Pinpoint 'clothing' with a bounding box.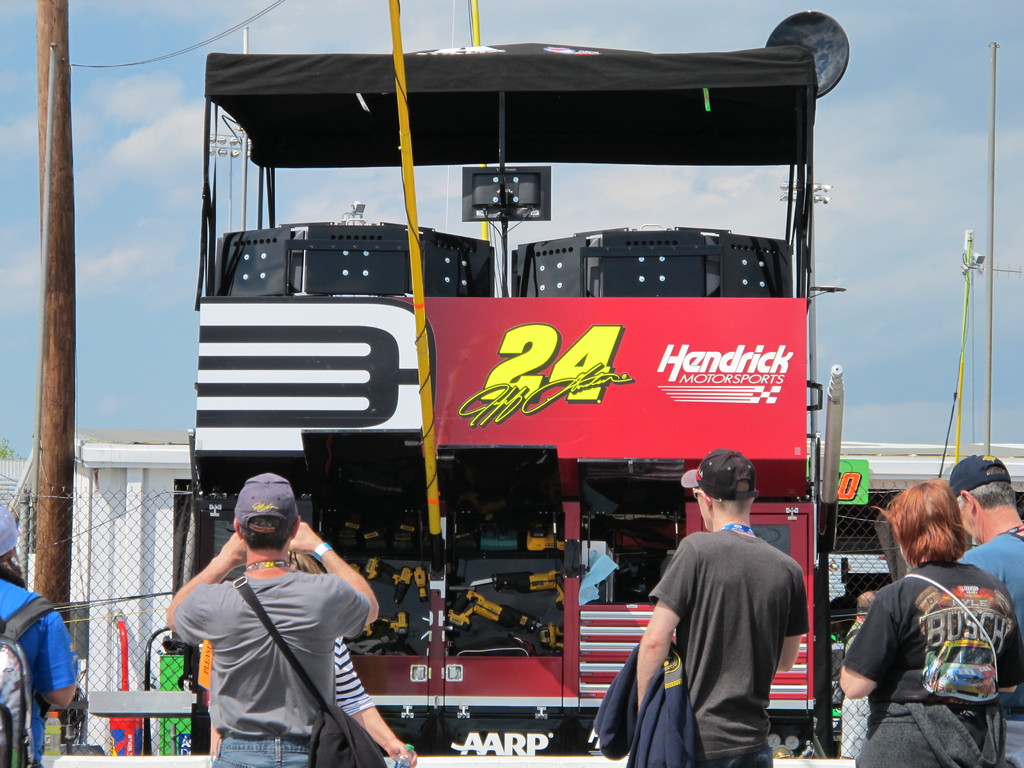
[173, 568, 372, 767].
